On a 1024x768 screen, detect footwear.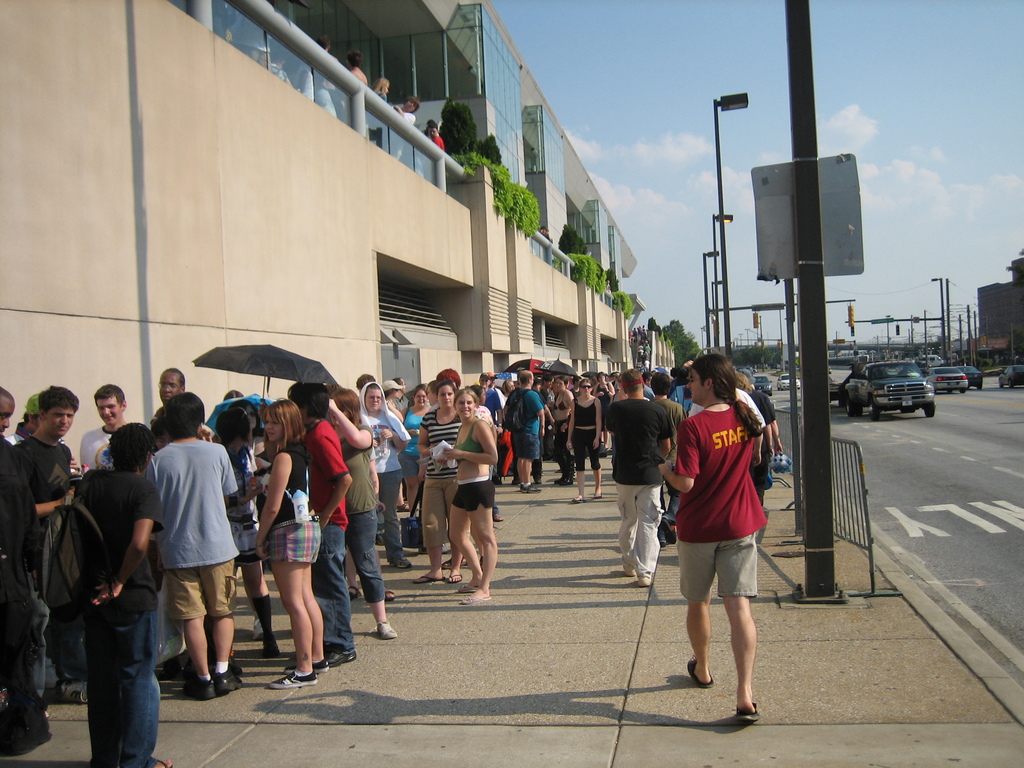
{"left": 554, "top": 461, "right": 564, "bottom": 481}.
